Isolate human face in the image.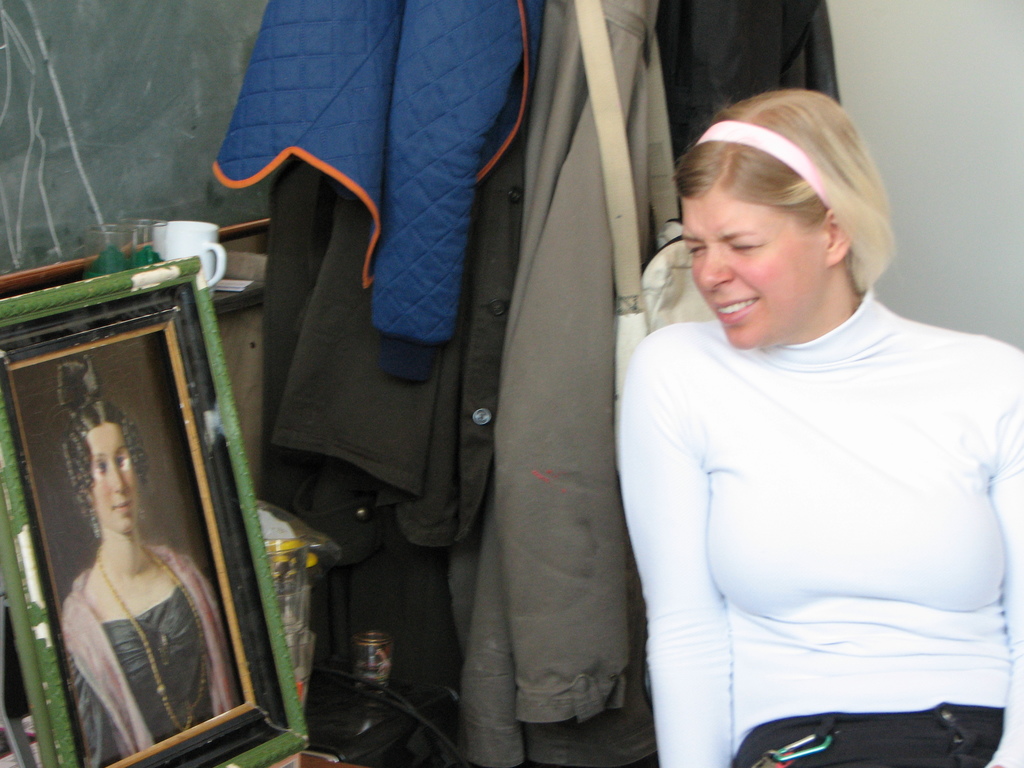
Isolated region: rect(682, 189, 824, 346).
